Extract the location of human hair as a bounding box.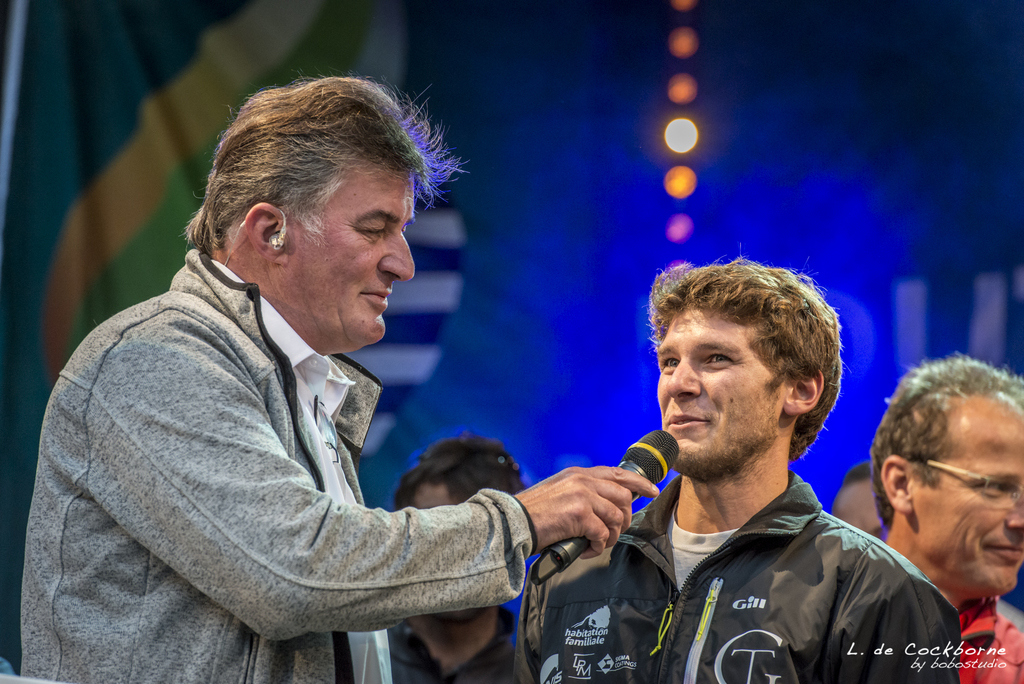
box=[181, 73, 460, 256].
